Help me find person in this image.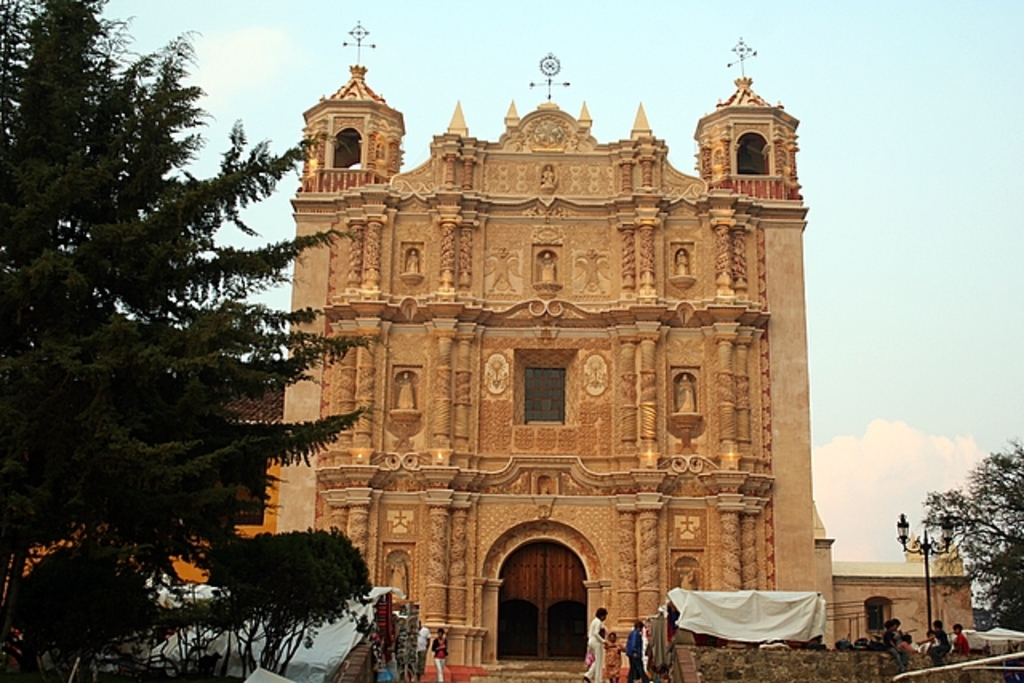
Found it: rect(579, 606, 613, 681).
